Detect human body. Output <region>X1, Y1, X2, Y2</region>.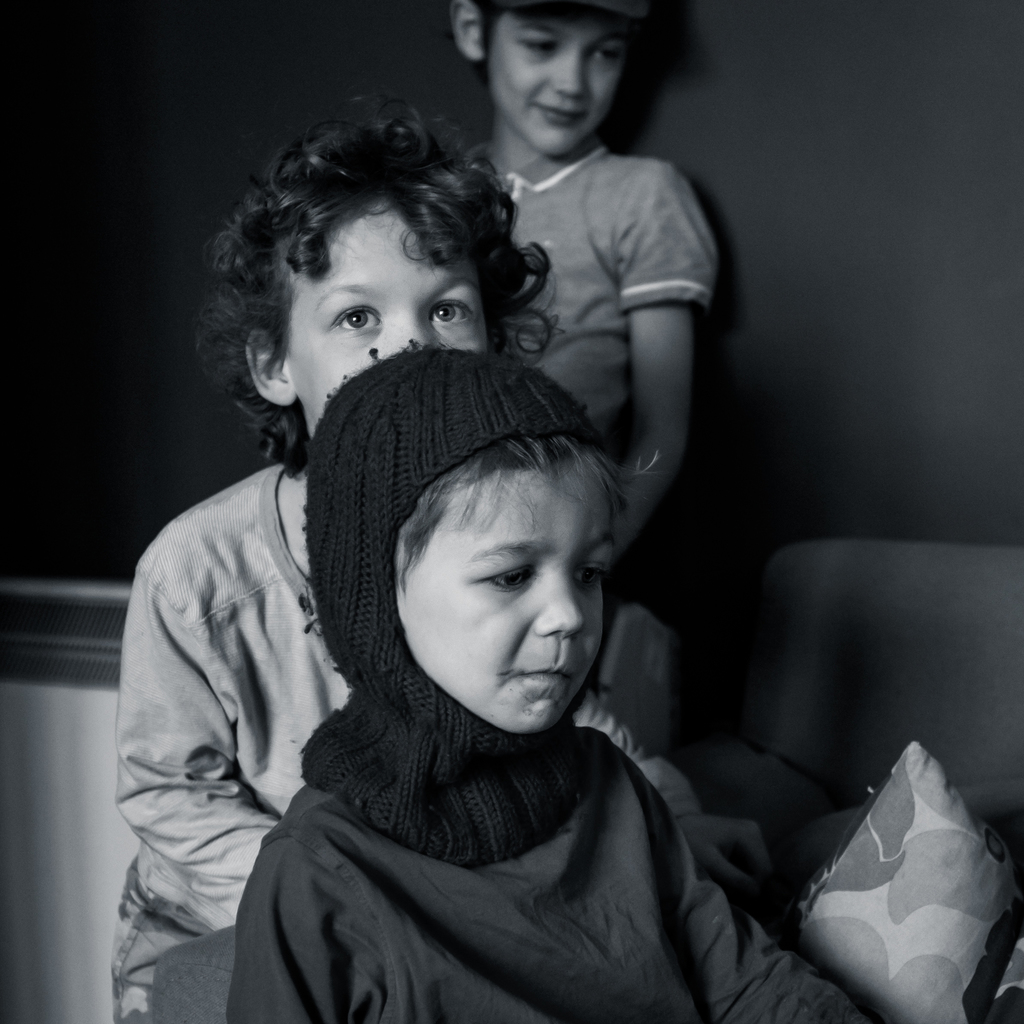
<region>116, 108, 776, 1023</region>.
